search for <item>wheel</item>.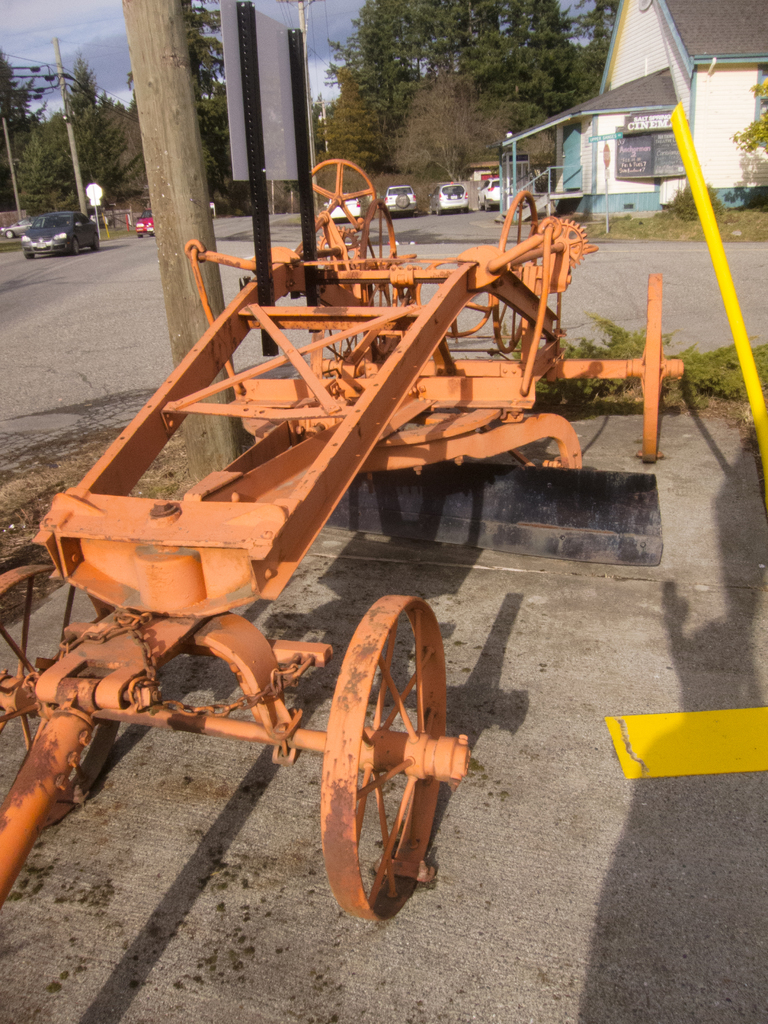
Found at <region>642, 270, 681, 463</region>.
